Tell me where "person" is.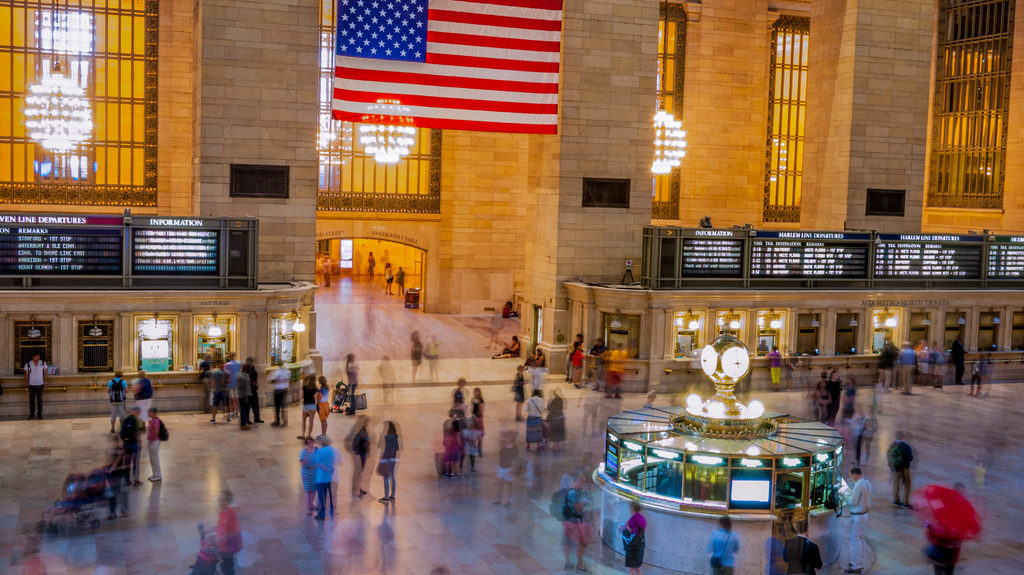
"person" is at box(373, 420, 412, 509).
